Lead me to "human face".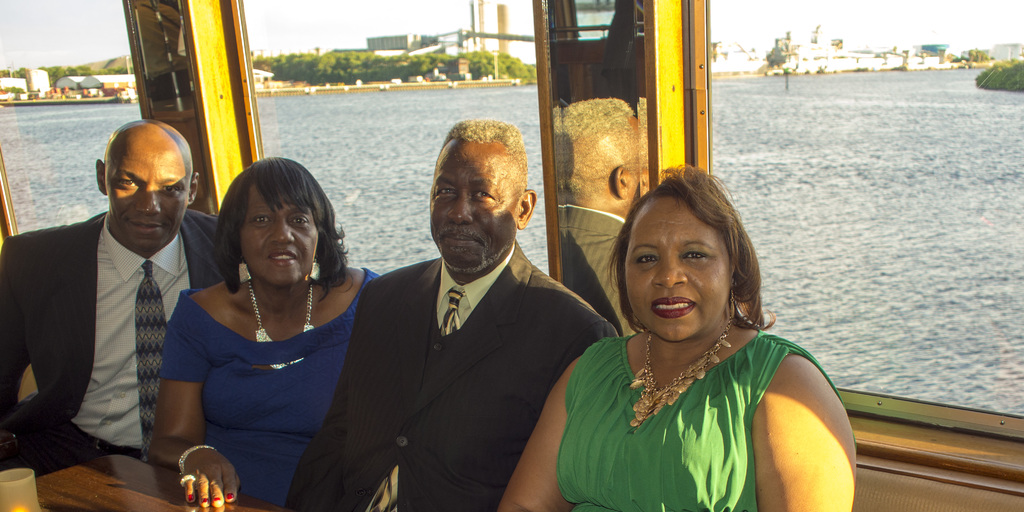
Lead to bbox=[625, 193, 732, 339].
